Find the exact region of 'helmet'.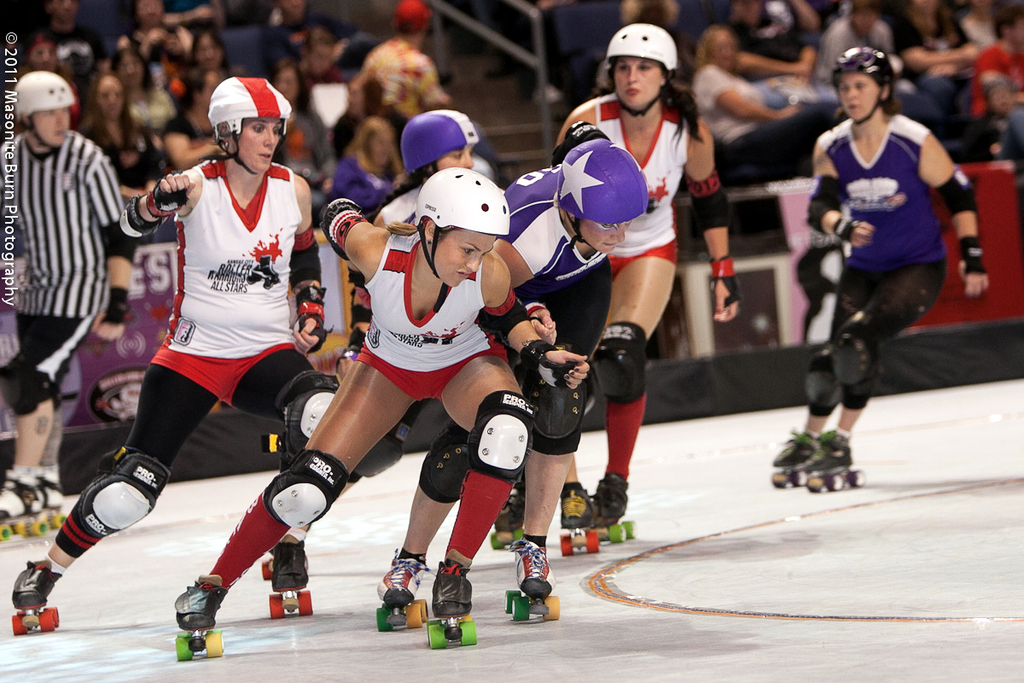
Exact region: <bbox>198, 75, 282, 170</bbox>.
